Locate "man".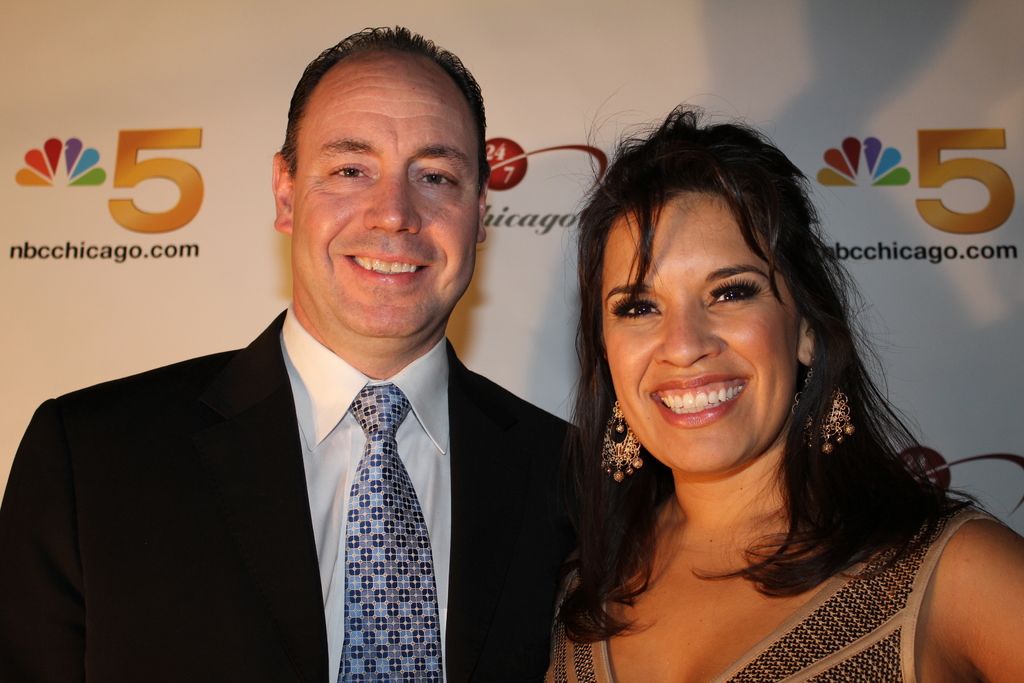
Bounding box: 24 74 595 677.
